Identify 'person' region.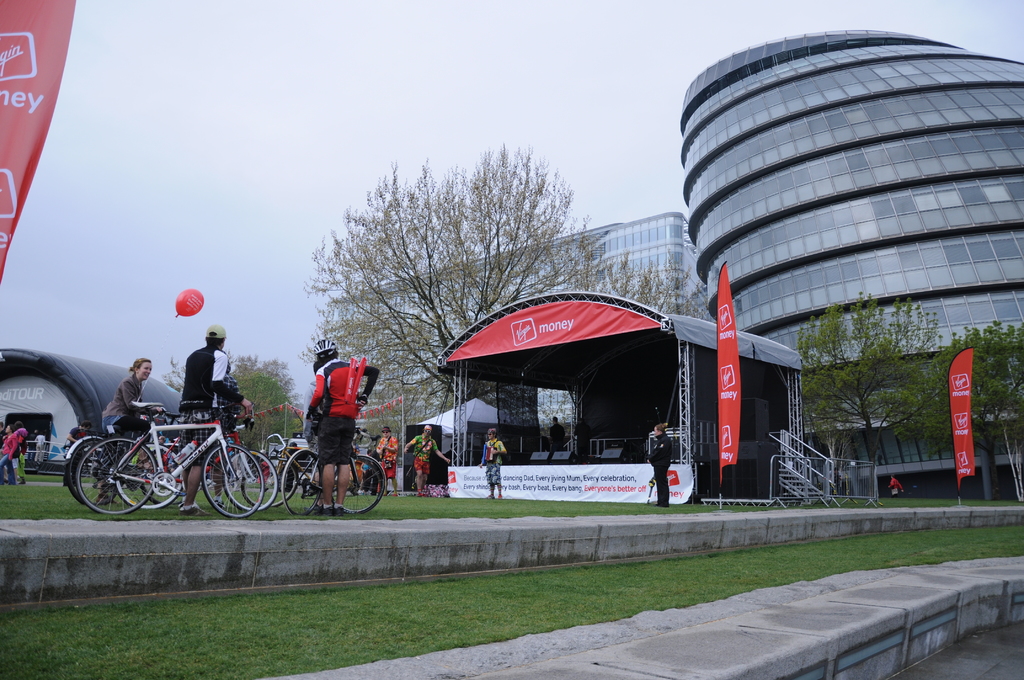
Region: BBox(378, 423, 405, 500).
